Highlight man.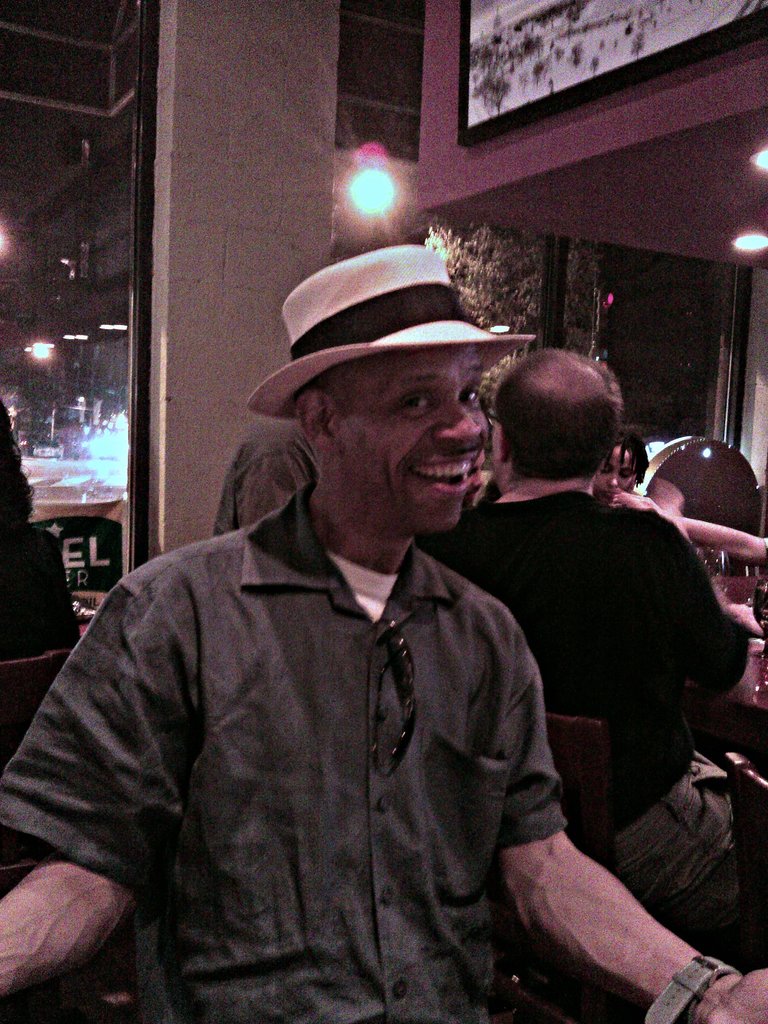
Highlighted region: crop(431, 351, 764, 943).
